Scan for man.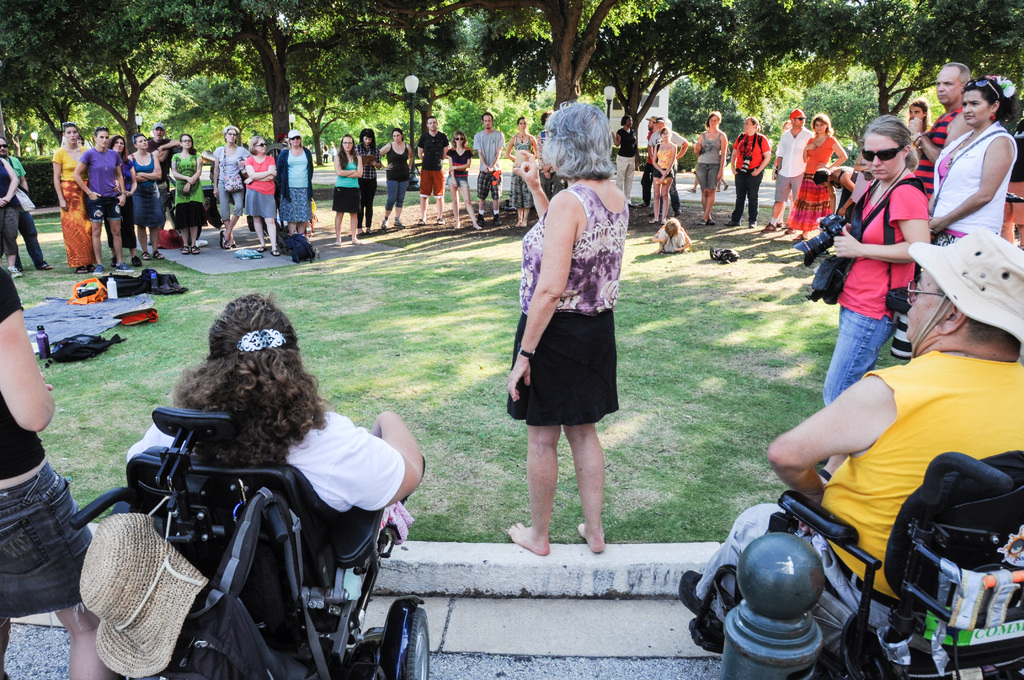
Scan result: pyautogui.locateOnScreen(762, 104, 817, 236).
